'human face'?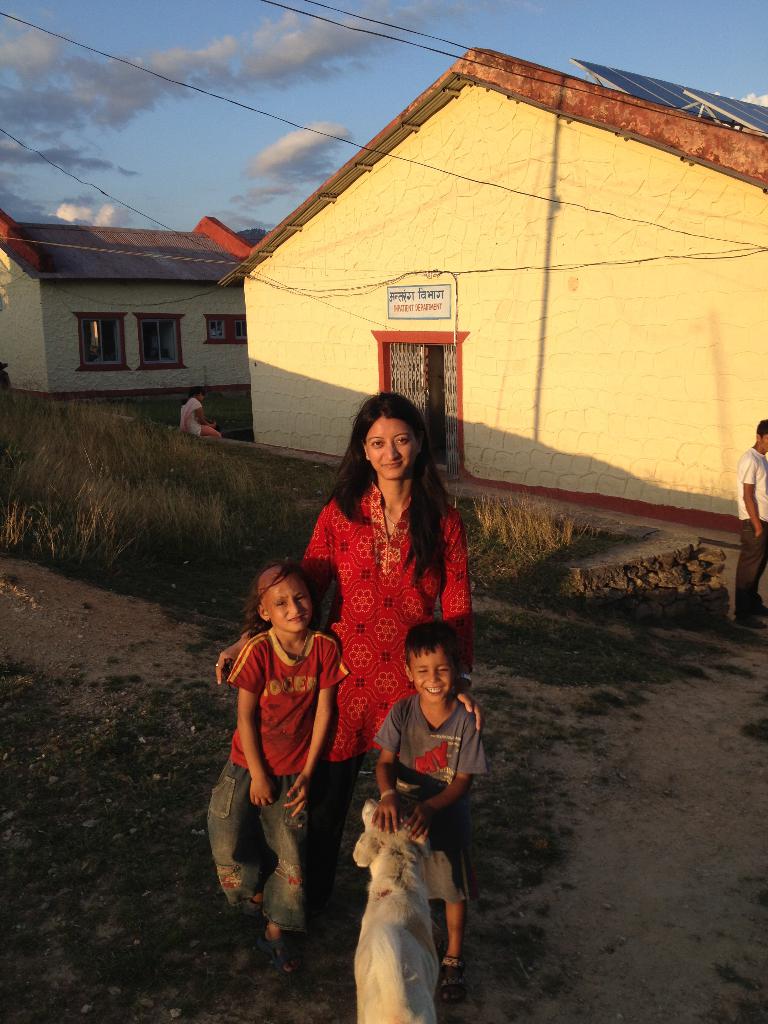
bbox=[268, 579, 314, 632]
